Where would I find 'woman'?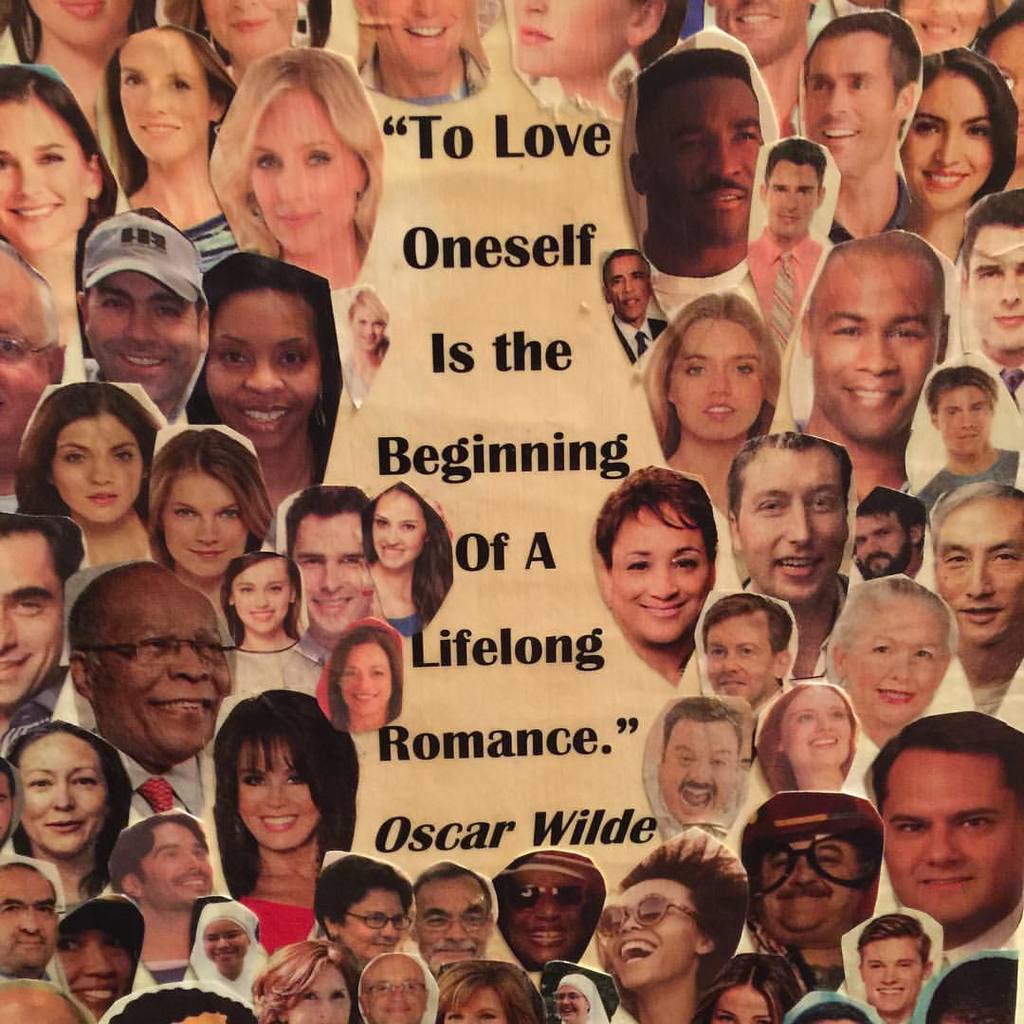
At <box>207,0,302,80</box>.
